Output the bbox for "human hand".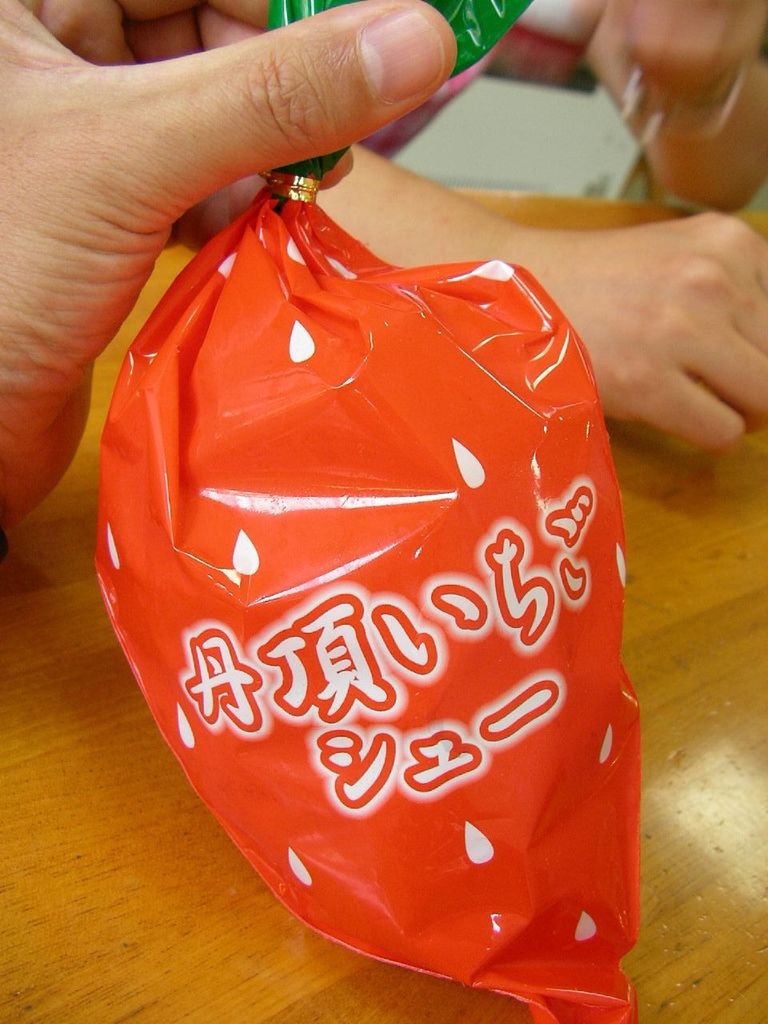
locate(521, 210, 767, 459).
